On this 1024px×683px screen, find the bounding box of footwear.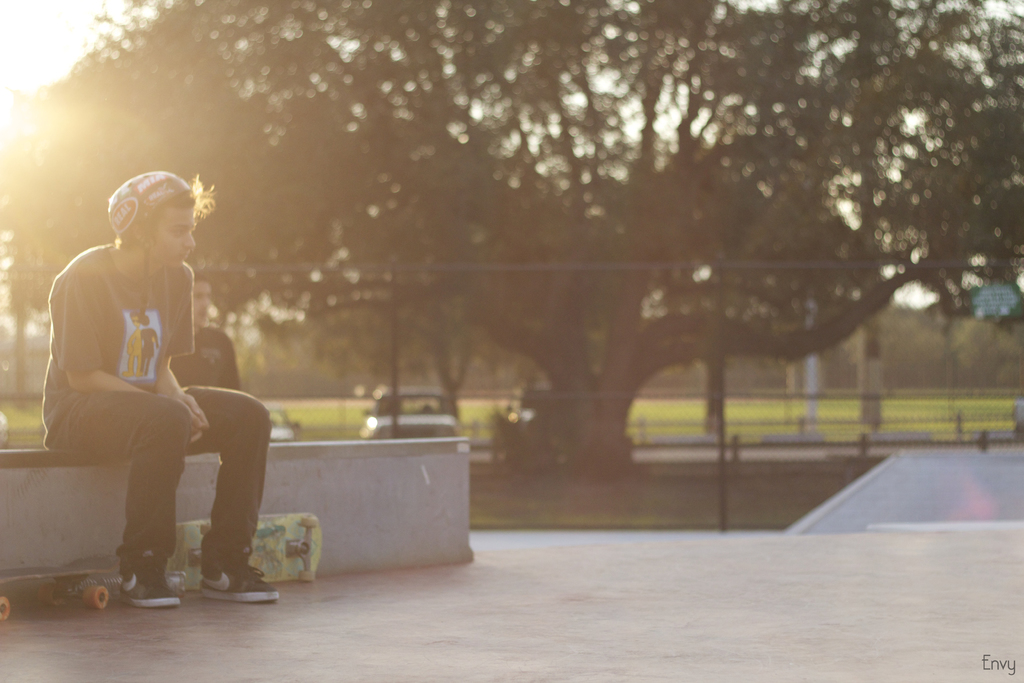
Bounding box: crop(119, 549, 180, 609).
